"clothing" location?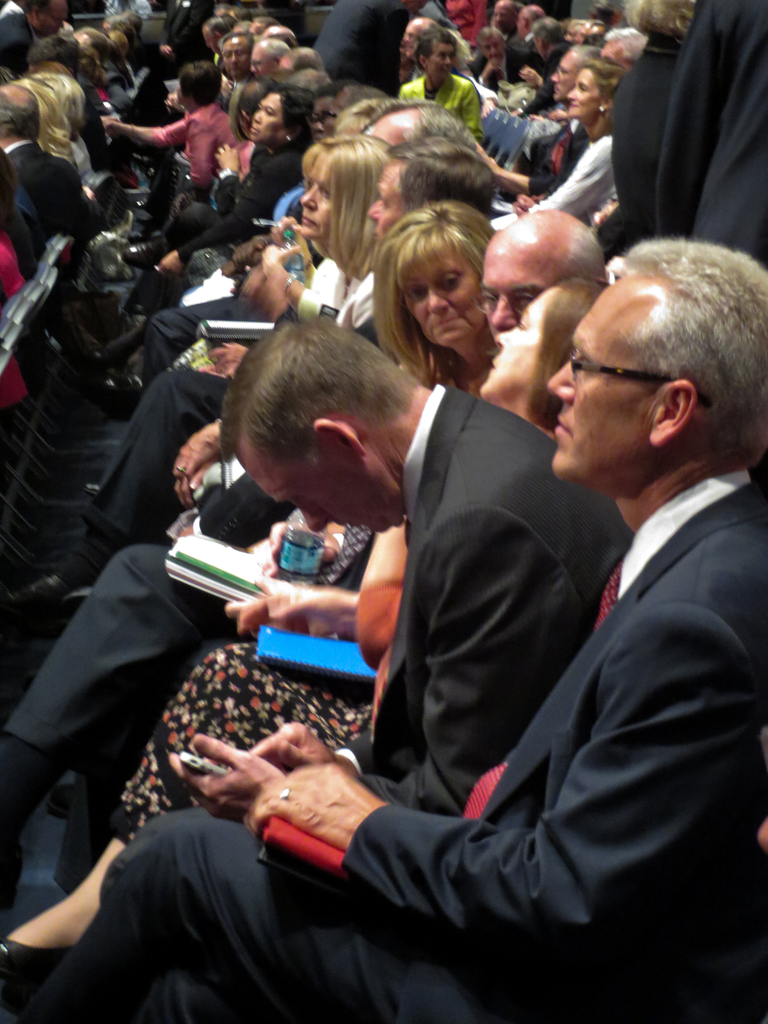
<bbox>332, 380, 636, 820</bbox>
